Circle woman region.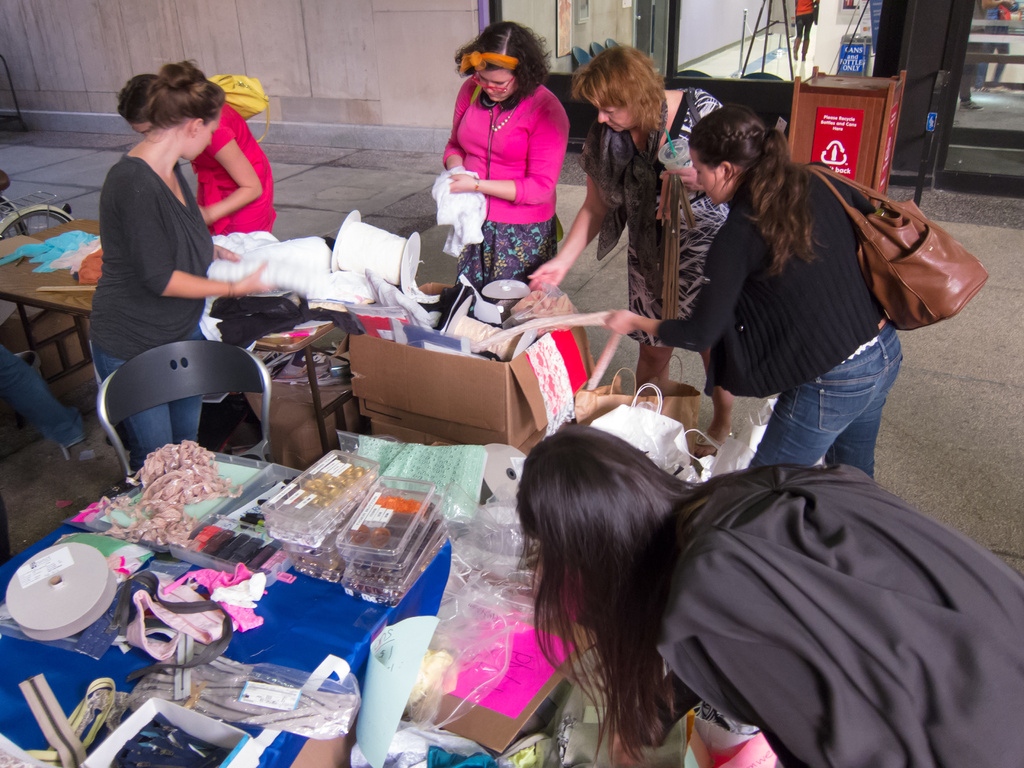
Region: x1=515, y1=420, x2=1023, y2=767.
